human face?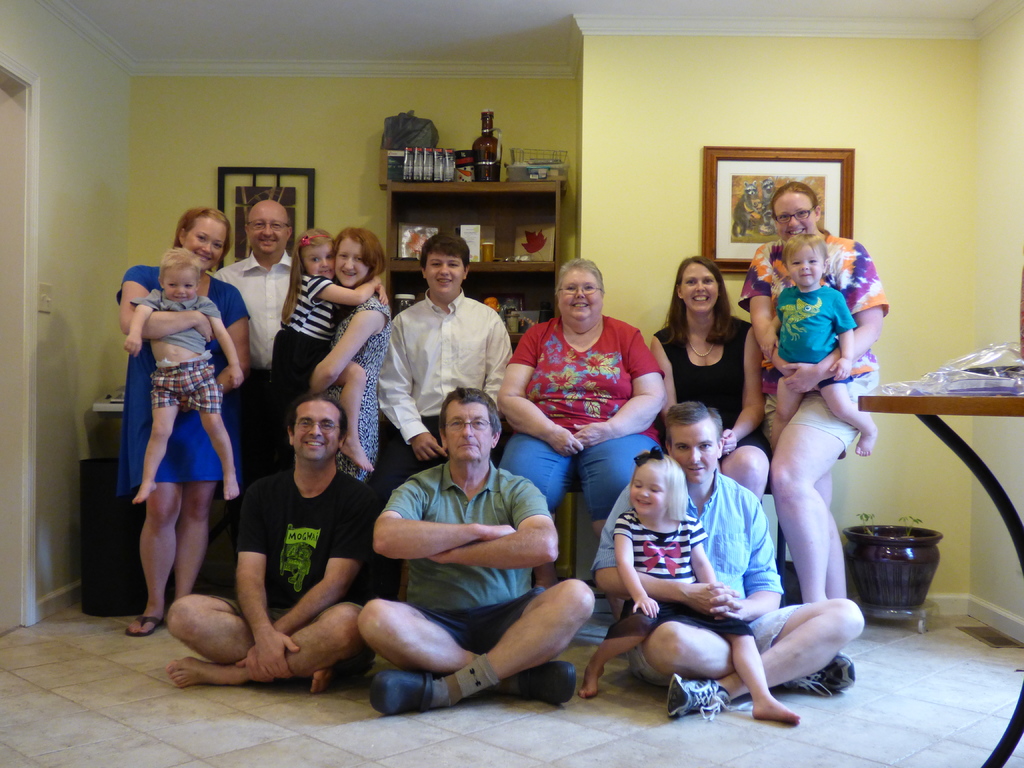
box=[669, 421, 715, 483]
